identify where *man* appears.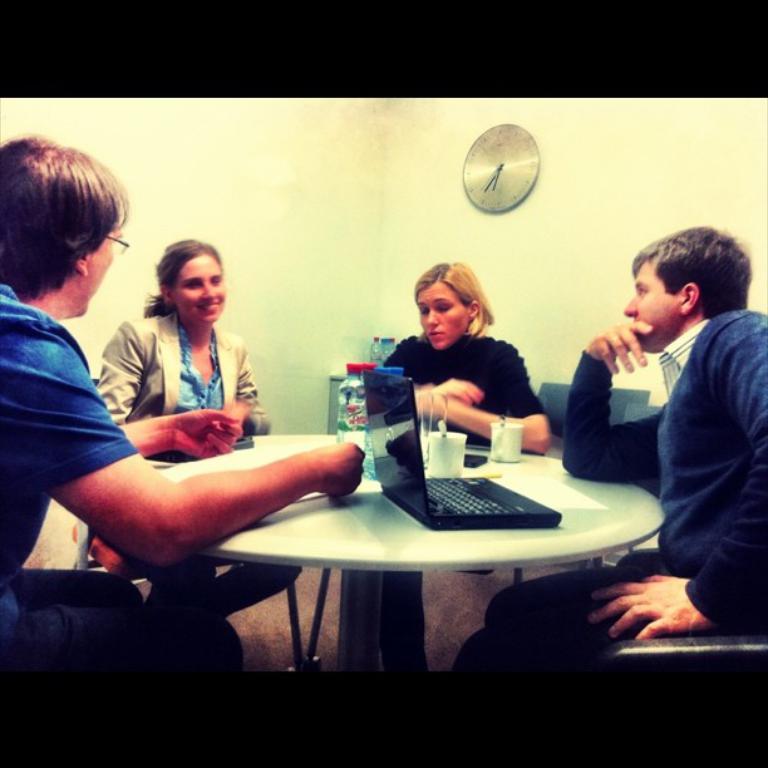
Appears at crop(0, 128, 370, 767).
